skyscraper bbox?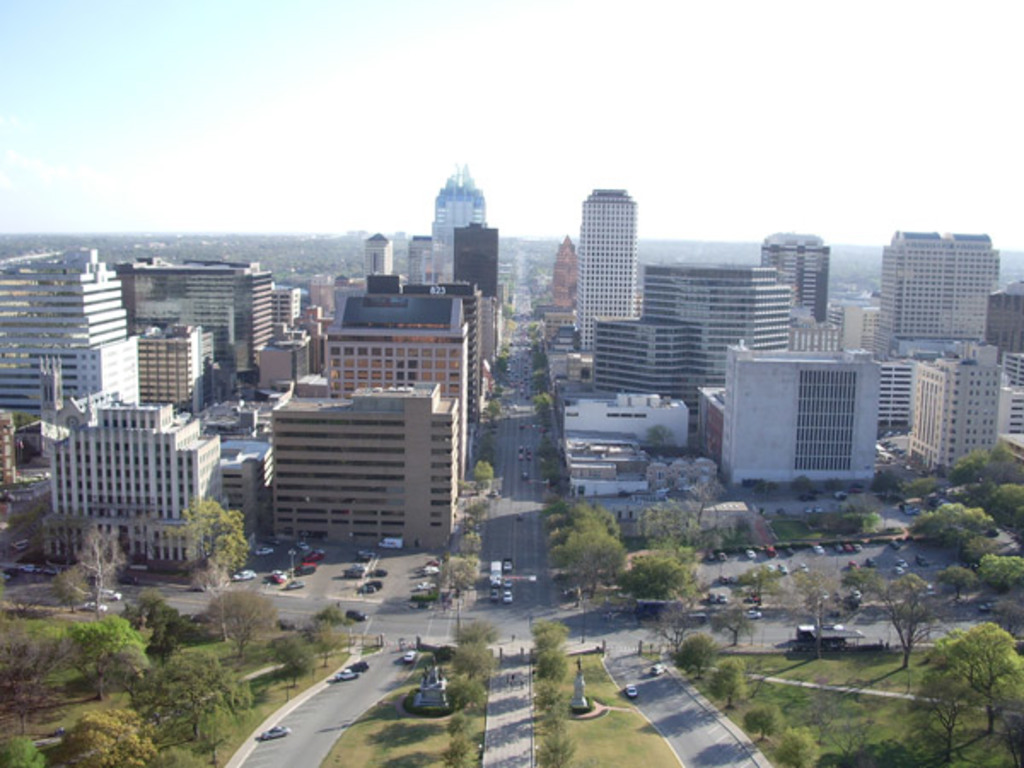
pyautogui.locateOnScreen(125, 258, 270, 393)
